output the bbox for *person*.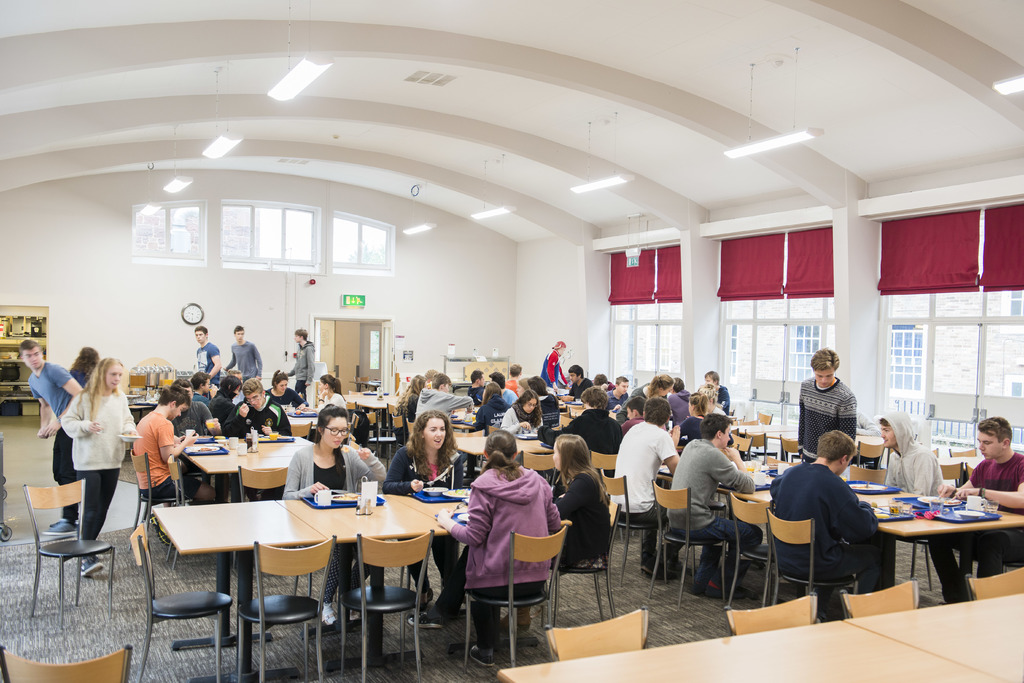
<bbox>796, 346, 856, 465</bbox>.
